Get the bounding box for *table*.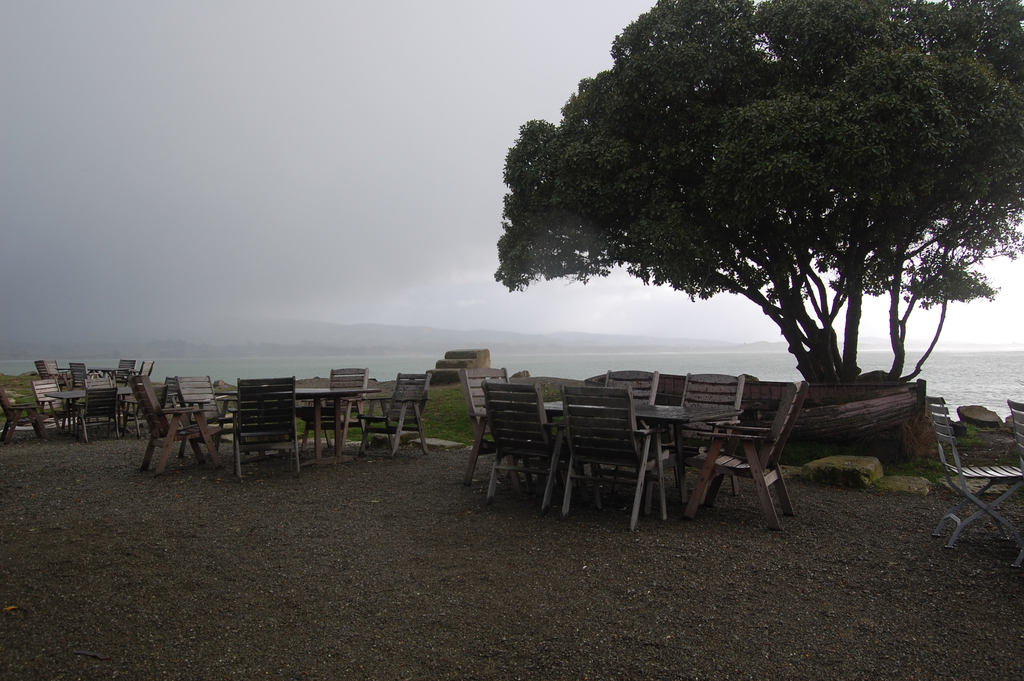
{"left": 540, "top": 404, "right": 736, "bottom": 502}.
